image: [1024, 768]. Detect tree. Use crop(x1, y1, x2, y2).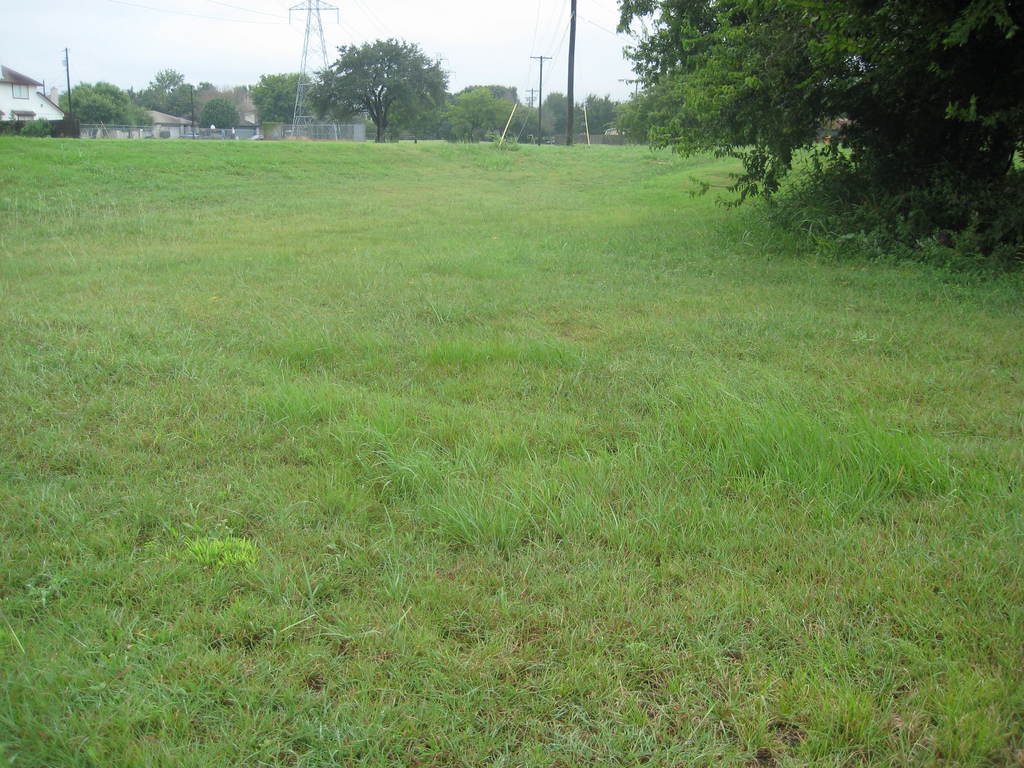
crop(445, 83, 513, 140).
